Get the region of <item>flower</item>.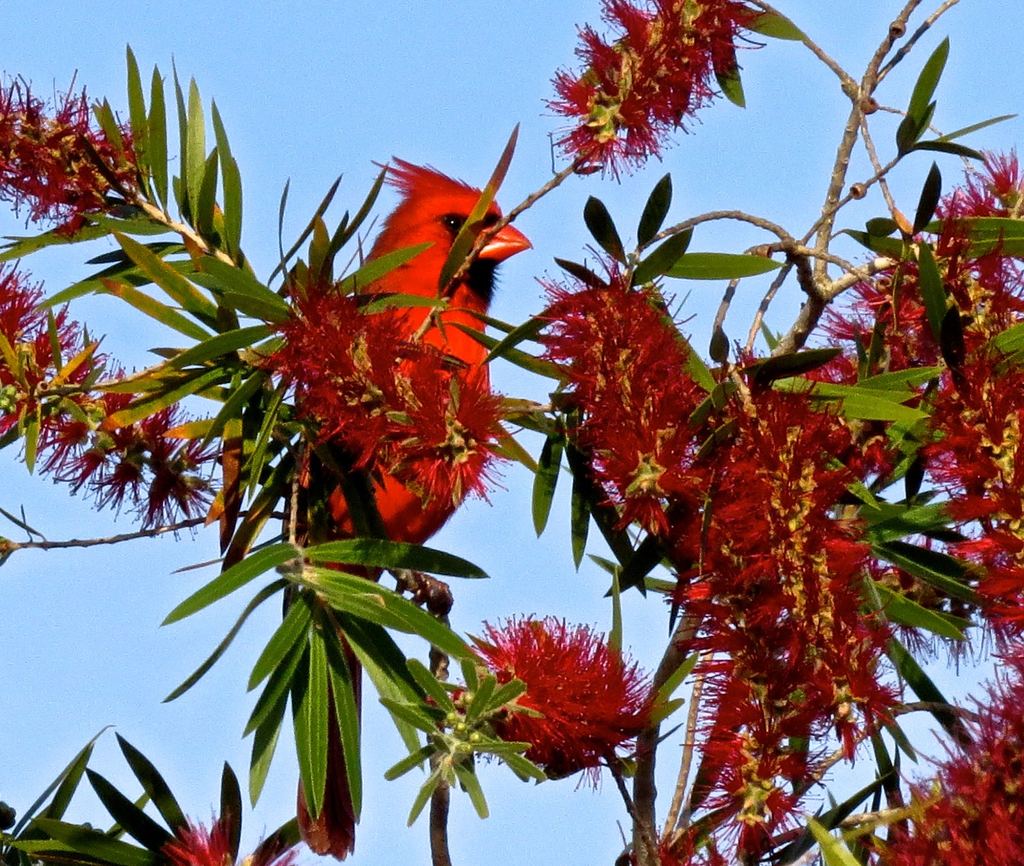
{"x1": 534, "y1": 242, "x2": 725, "y2": 581}.
